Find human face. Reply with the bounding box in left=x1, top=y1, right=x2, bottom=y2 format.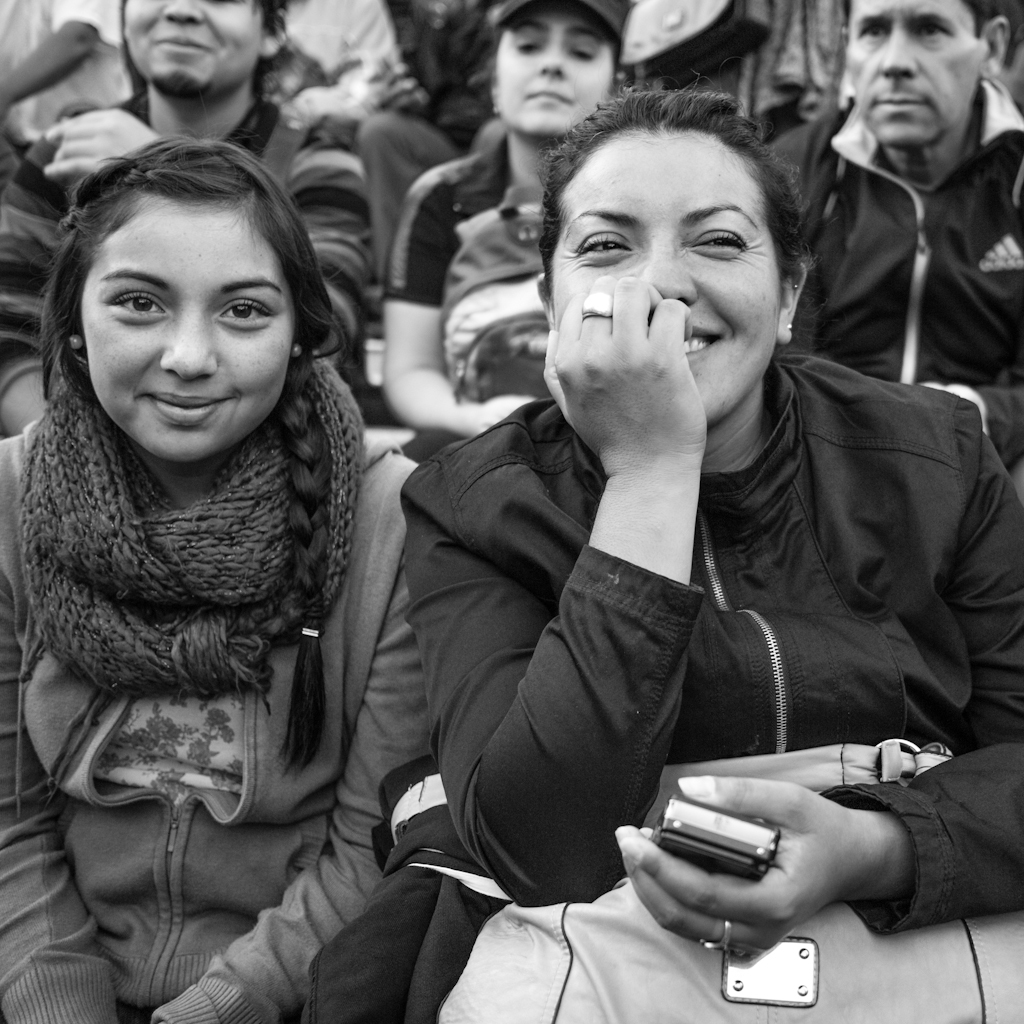
left=119, top=0, right=263, bottom=100.
